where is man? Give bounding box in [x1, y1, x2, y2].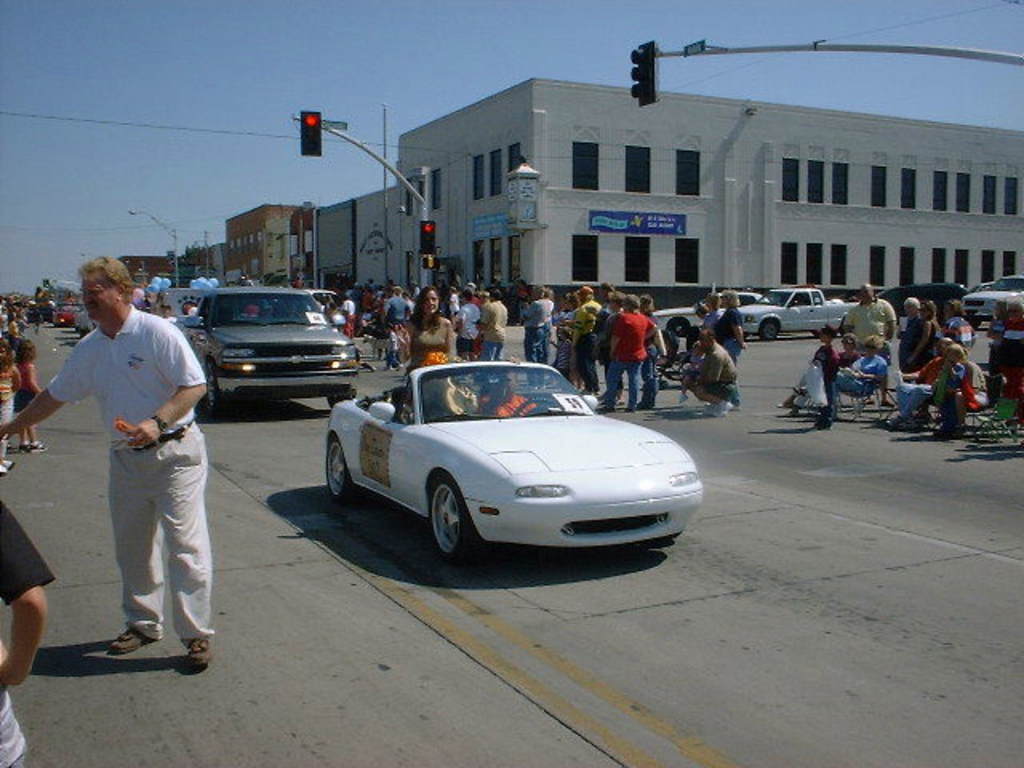
[576, 282, 602, 395].
